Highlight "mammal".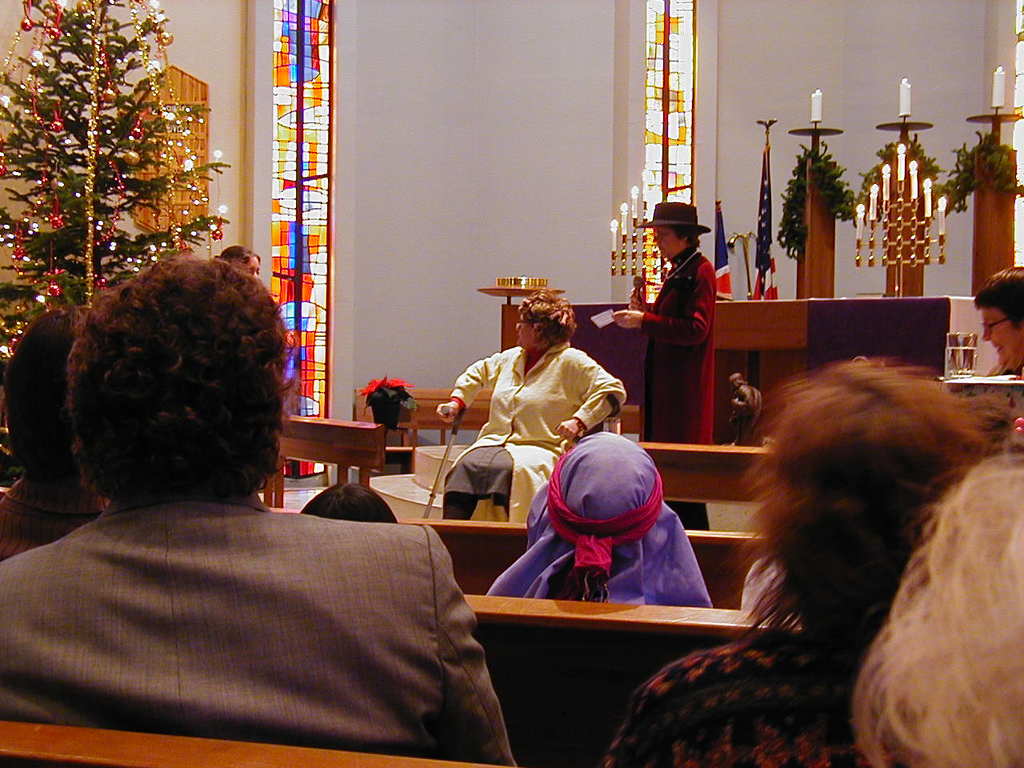
Highlighted region: 609,198,717,449.
